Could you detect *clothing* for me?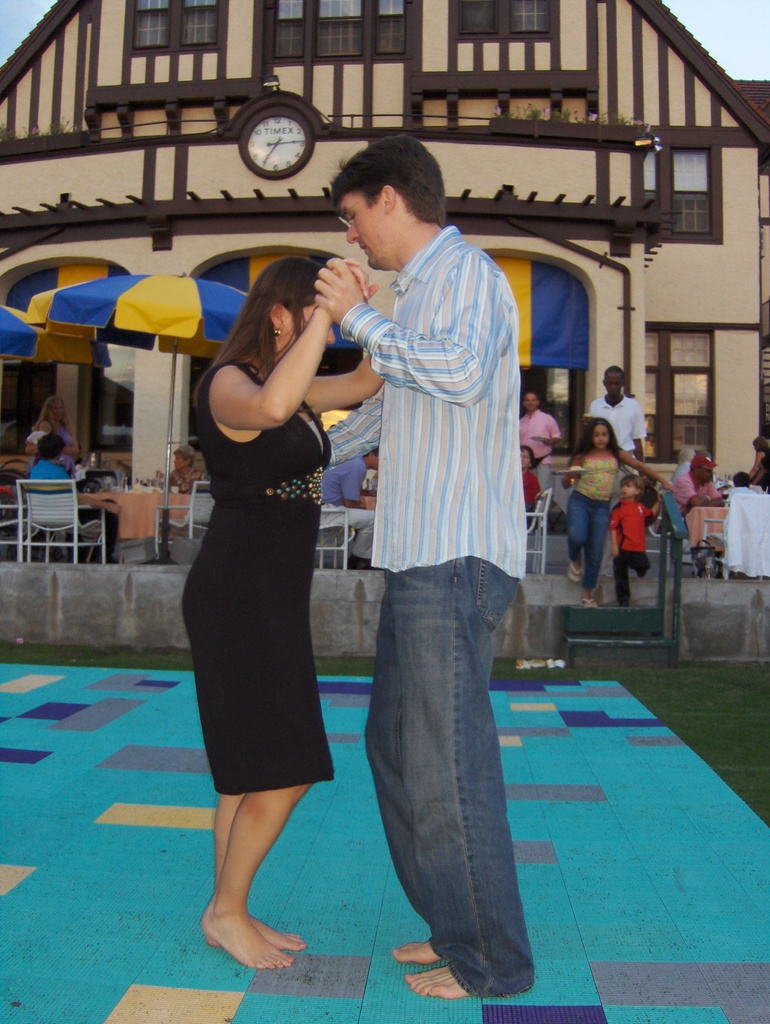
Detection result: [605, 496, 652, 600].
